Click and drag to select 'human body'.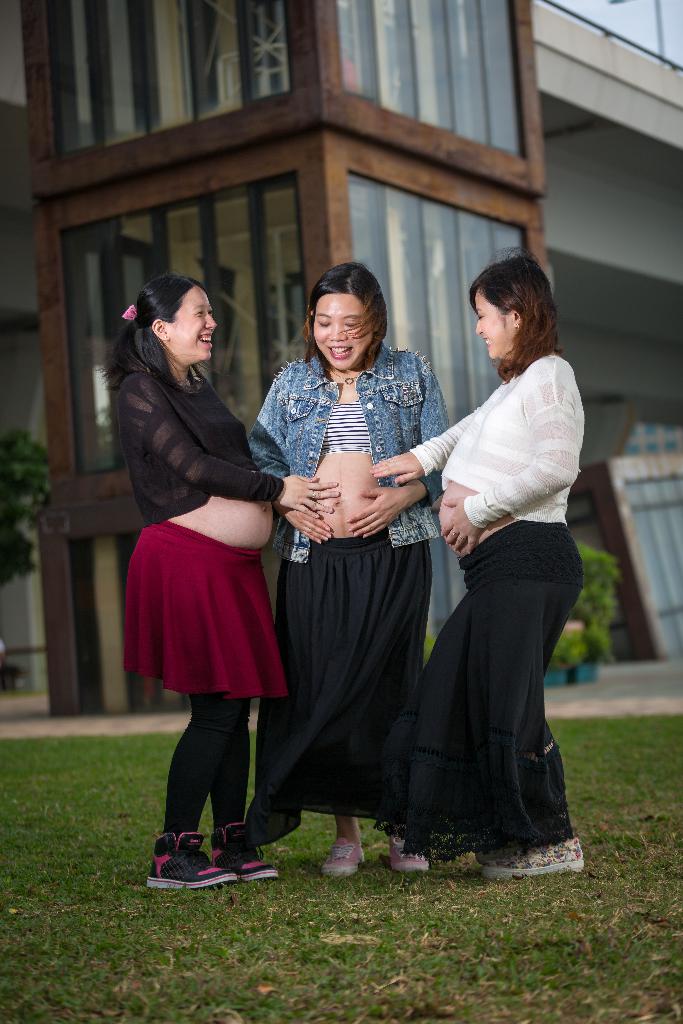
Selection: bbox=[241, 349, 449, 882].
